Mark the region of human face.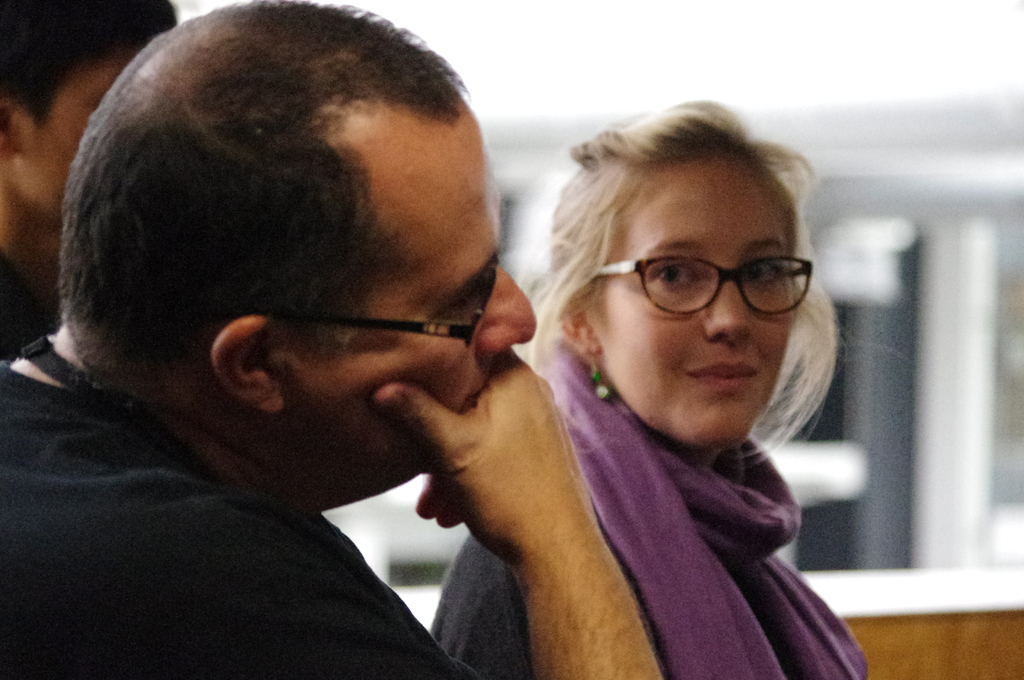
Region: [x1=20, y1=53, x2=131, y2=208].
